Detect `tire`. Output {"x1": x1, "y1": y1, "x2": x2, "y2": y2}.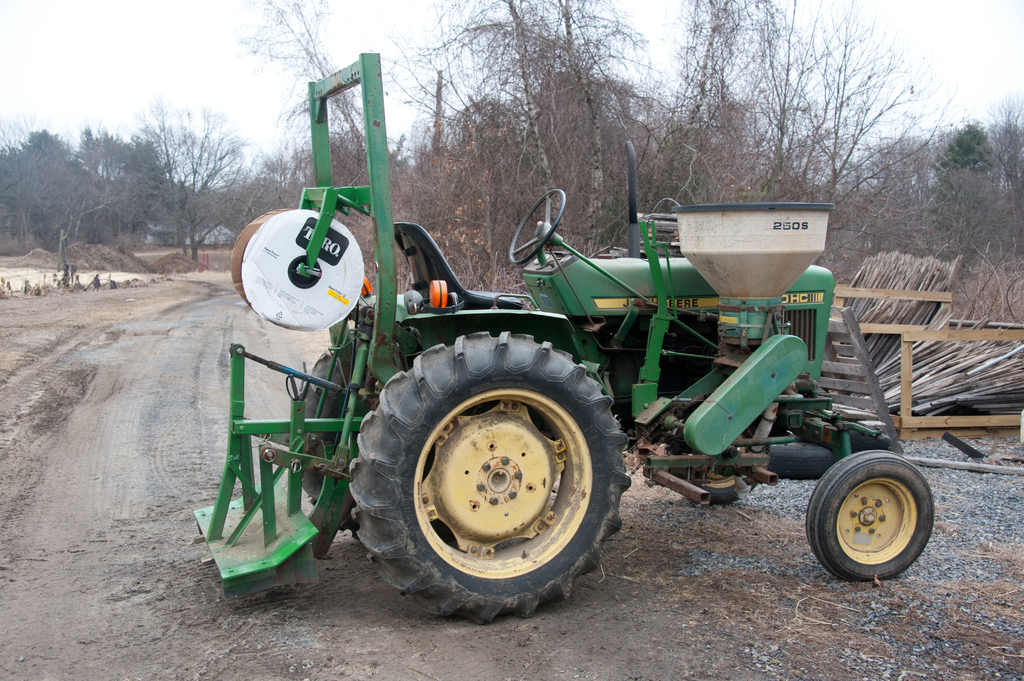
{"x1": 364, "y1": 322, "x2": 624, "y2": 618}.
